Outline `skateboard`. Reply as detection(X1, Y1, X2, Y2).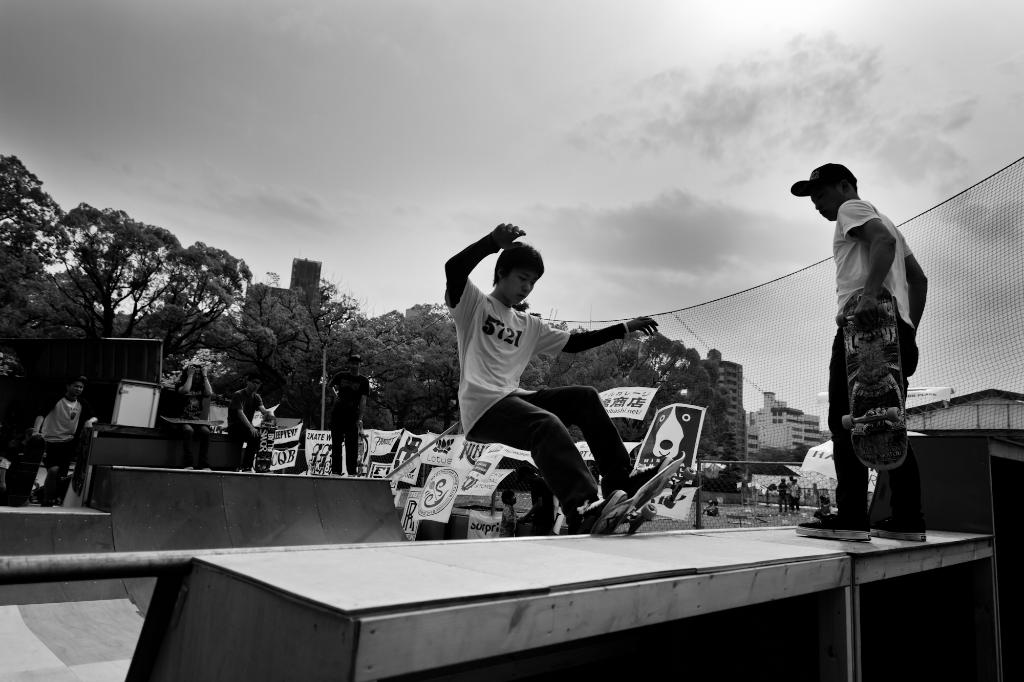
detection(592, 448, 698, 534).
